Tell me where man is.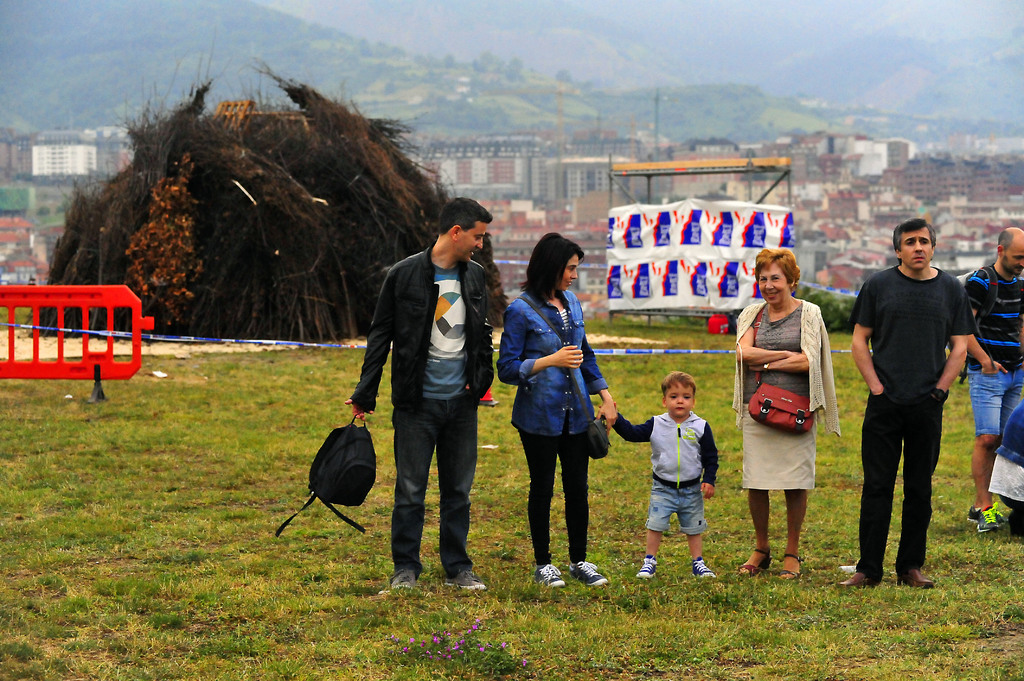
man is at 337, 192, 497, 598.
